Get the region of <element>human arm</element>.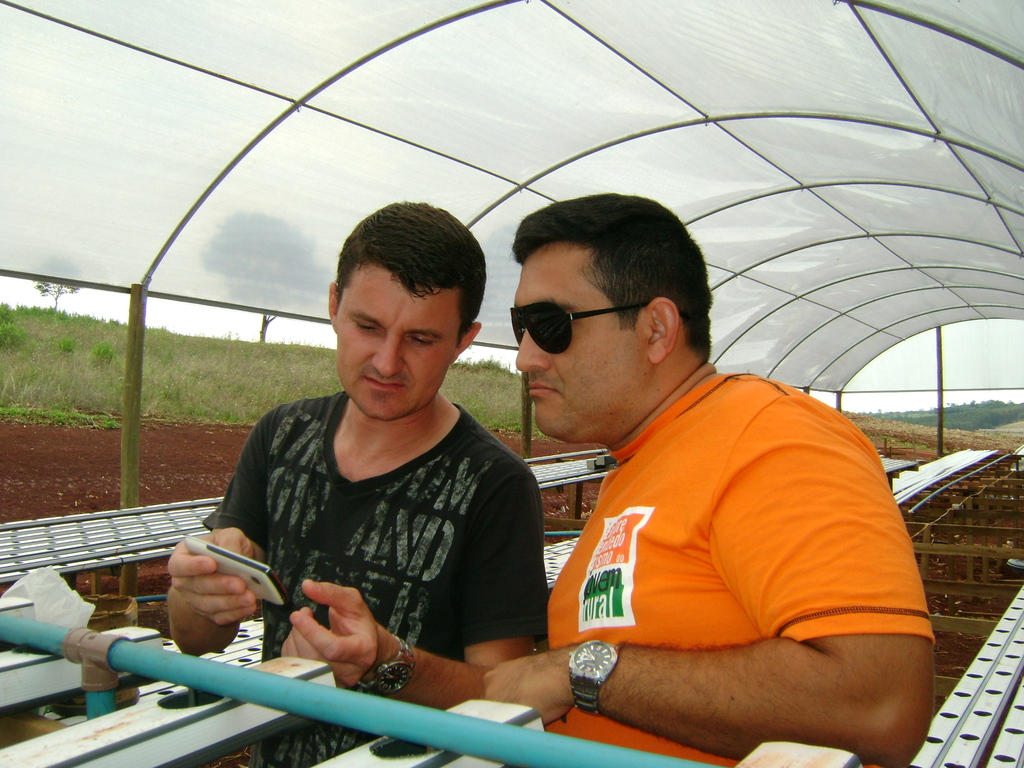
[left=157, top=408, right=298, bottom=678].
